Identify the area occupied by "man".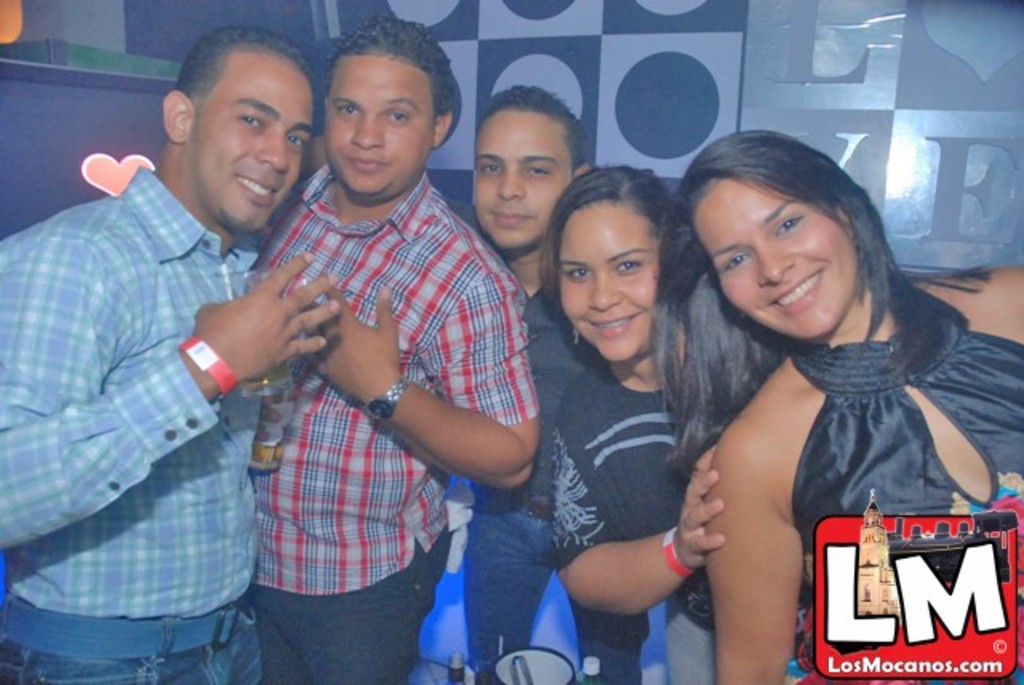
Area: 14,22,342,679.
